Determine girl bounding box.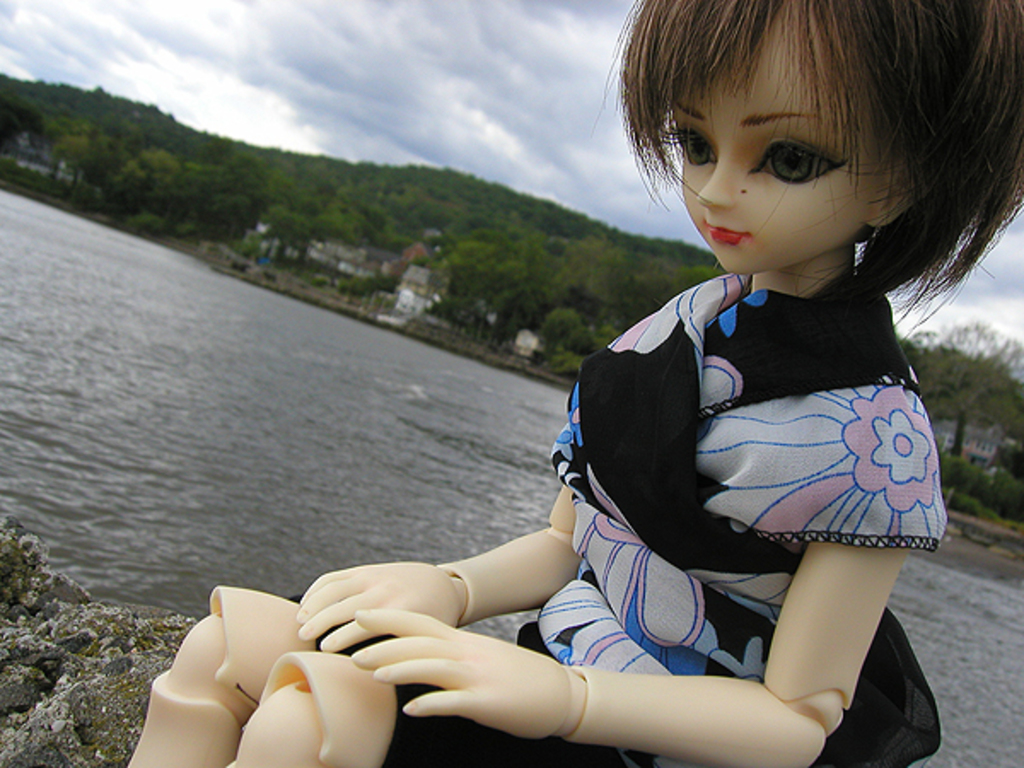
Determined: 126/0/1022/766.
